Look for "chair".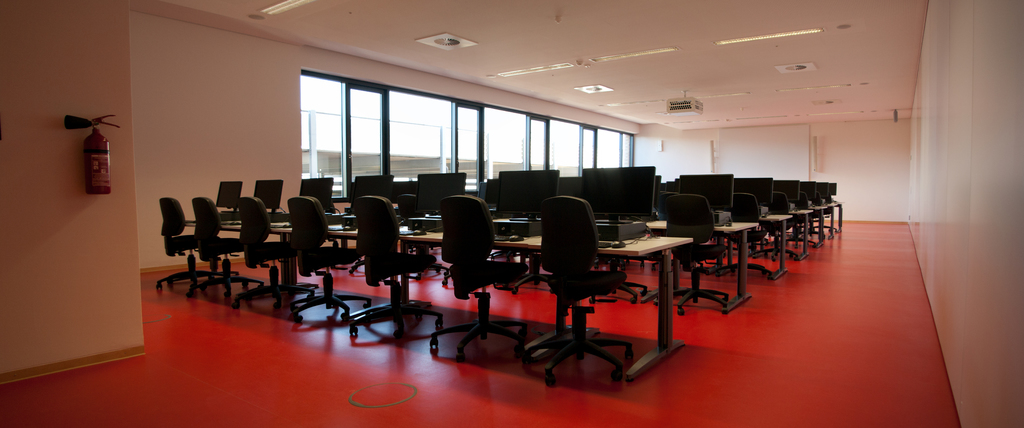
Found: (x1=518, y1=193, x2=636, y2=386).
